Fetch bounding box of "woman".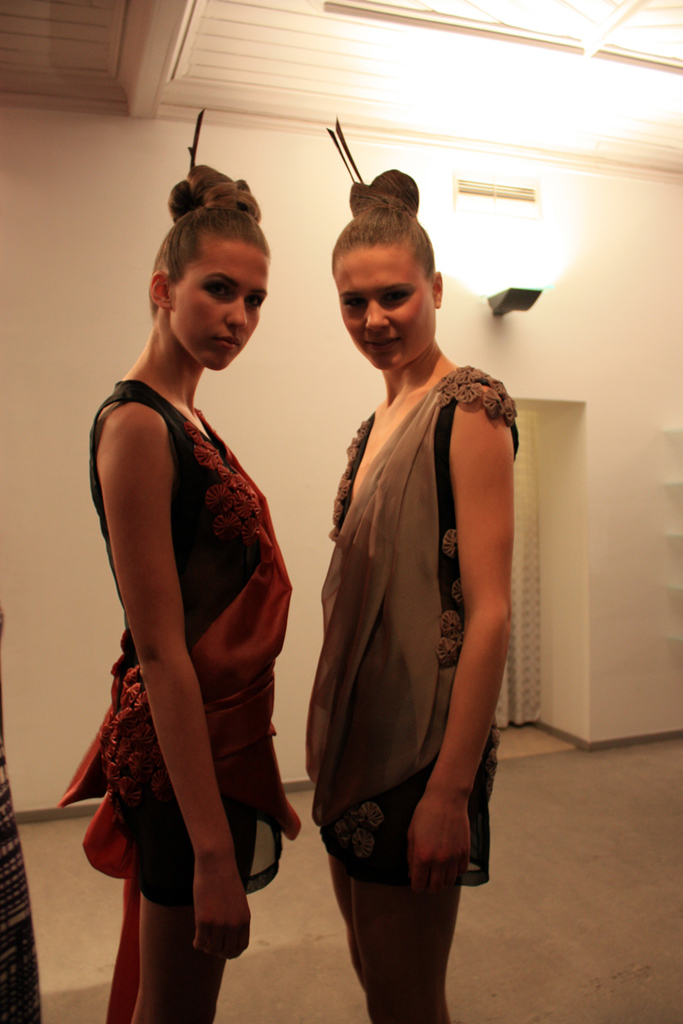
Bbox: <region>52, 101, 306, 1023</region>.
